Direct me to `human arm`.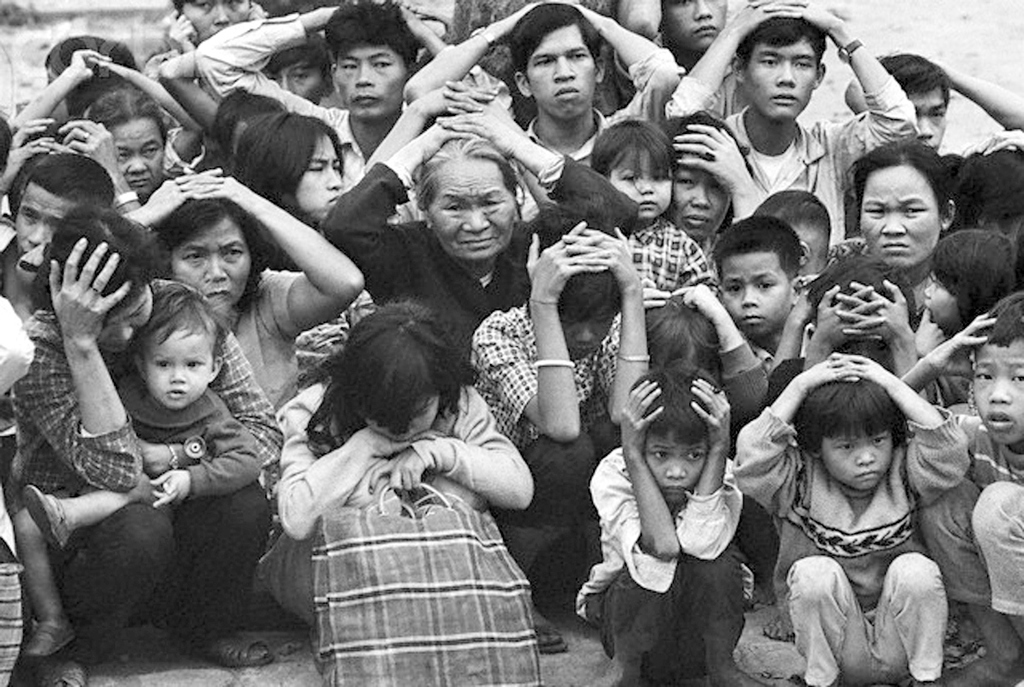
Direction: select_region(118, 154, 221, 234).
